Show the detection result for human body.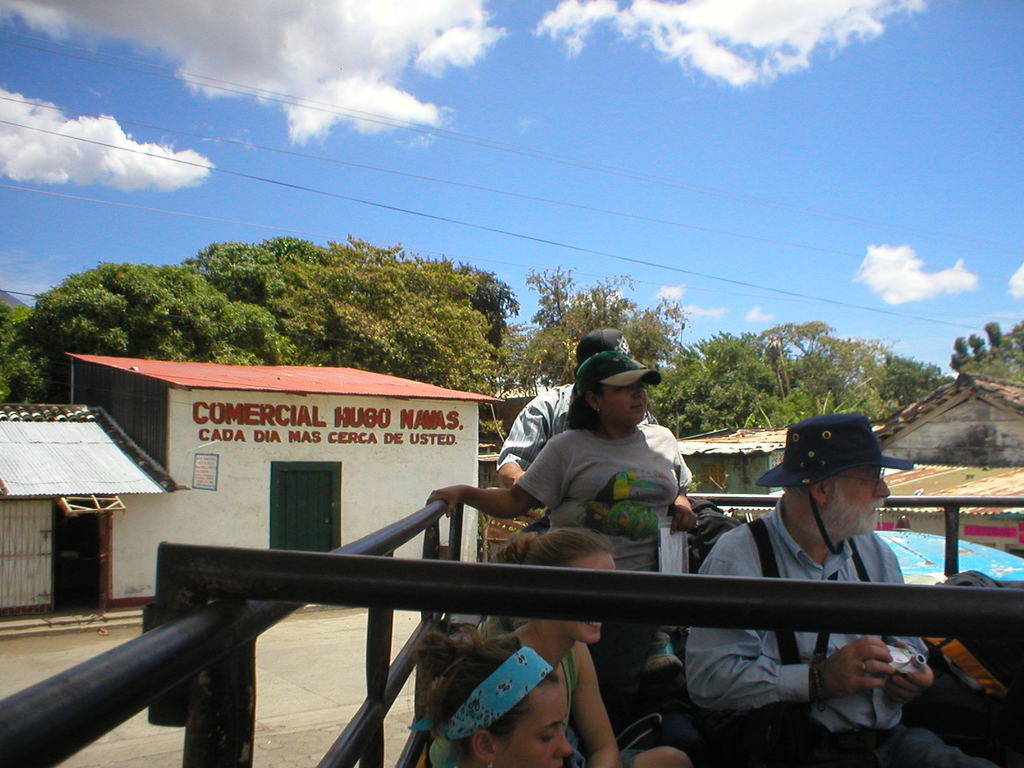
(x1=680, y1=490, x2=1016, y2=767).
